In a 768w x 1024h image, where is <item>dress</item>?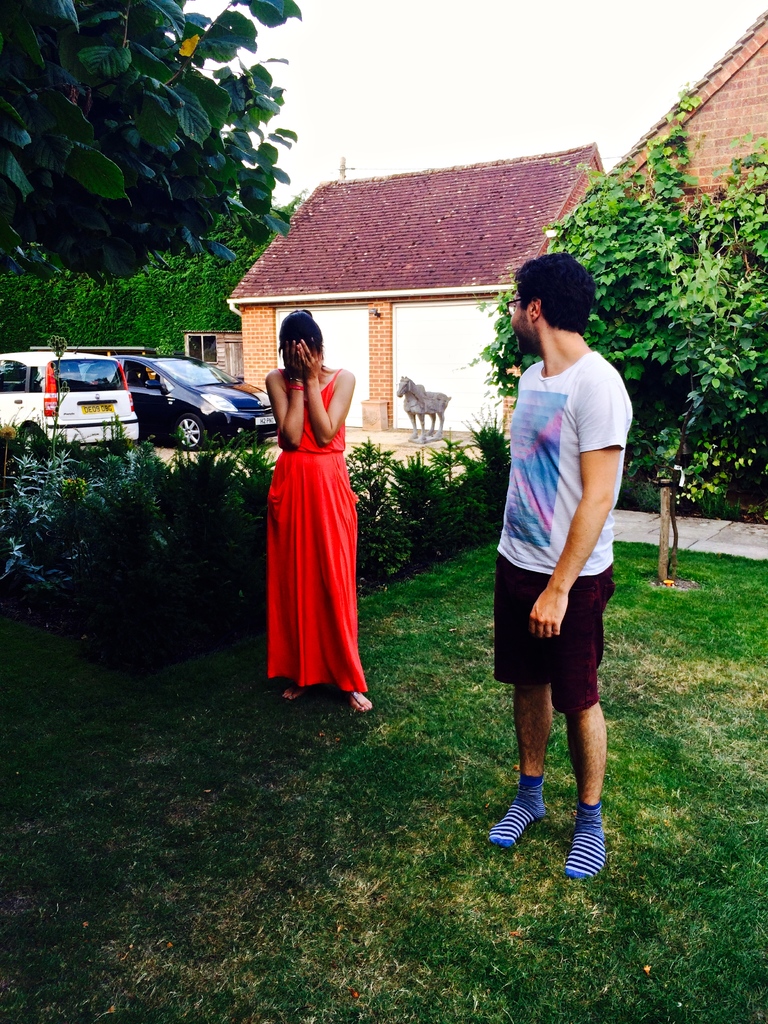
bbox=(252, 346, 358, 675).
